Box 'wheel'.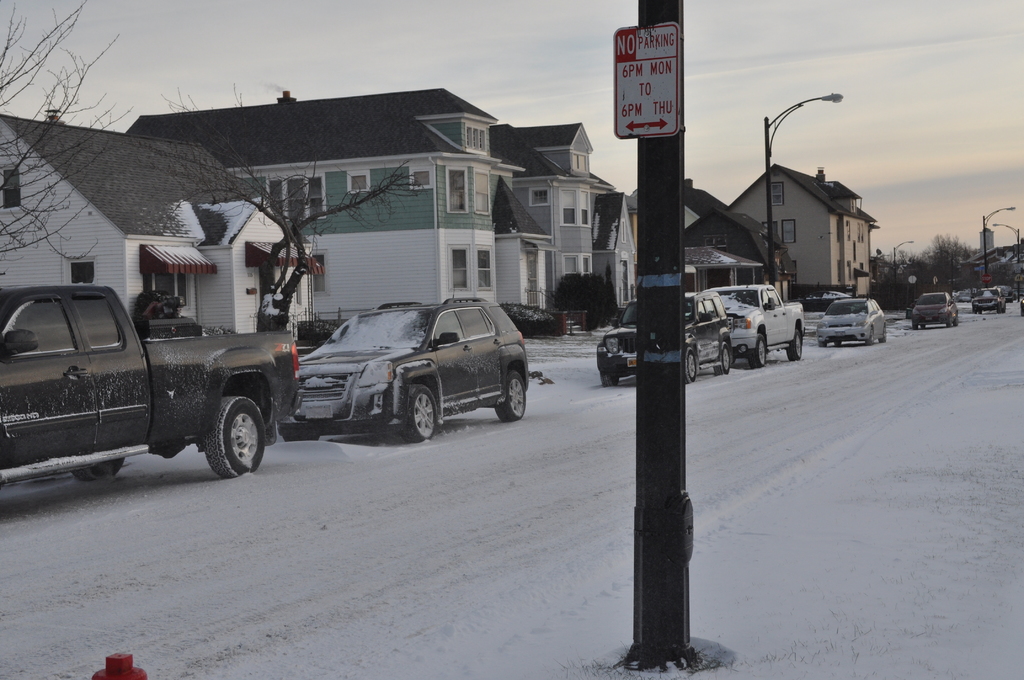
287, 435, 320, 443.
